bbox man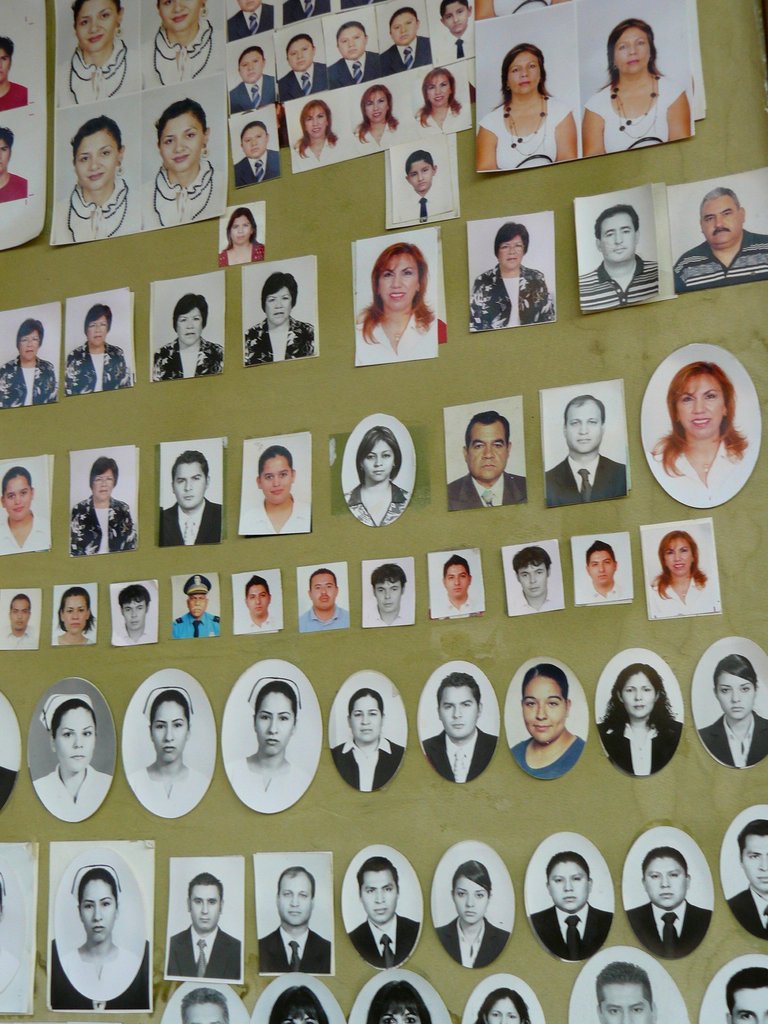
{"left": 618, "top": 851, "right": 710, "bottom": 963}
